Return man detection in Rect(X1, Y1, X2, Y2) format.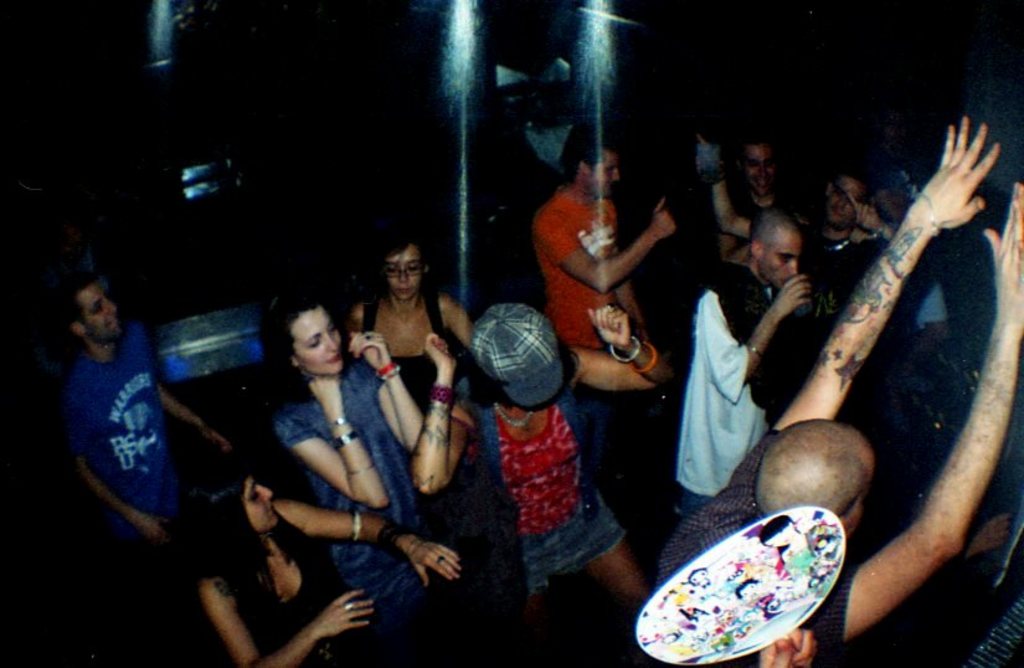
Rect(654, 114, 1023, 667).
